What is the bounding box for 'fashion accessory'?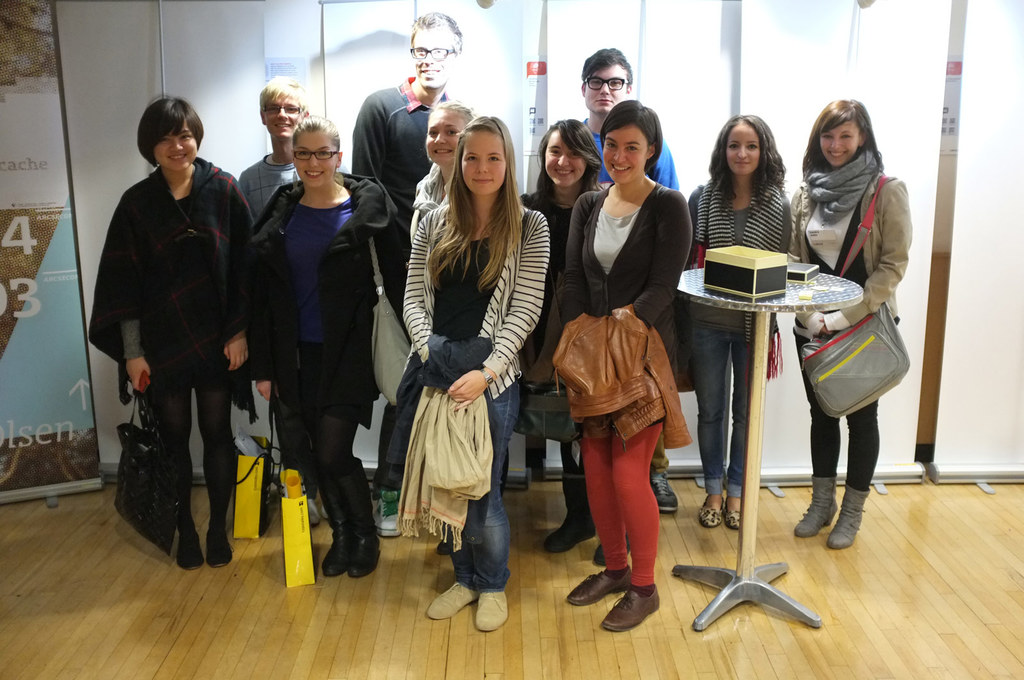
(x1=801, y1=143, x2=880, y2=227).
